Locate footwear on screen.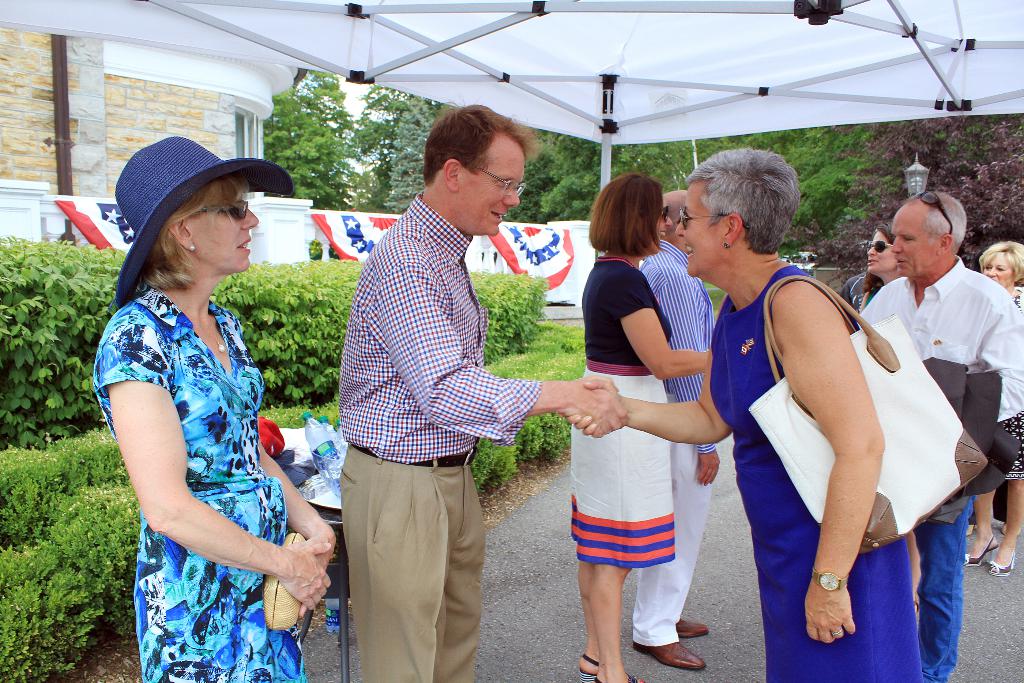
On screen at {"left": 634, "top": 641, "right": 706, "bottom": 668}.
